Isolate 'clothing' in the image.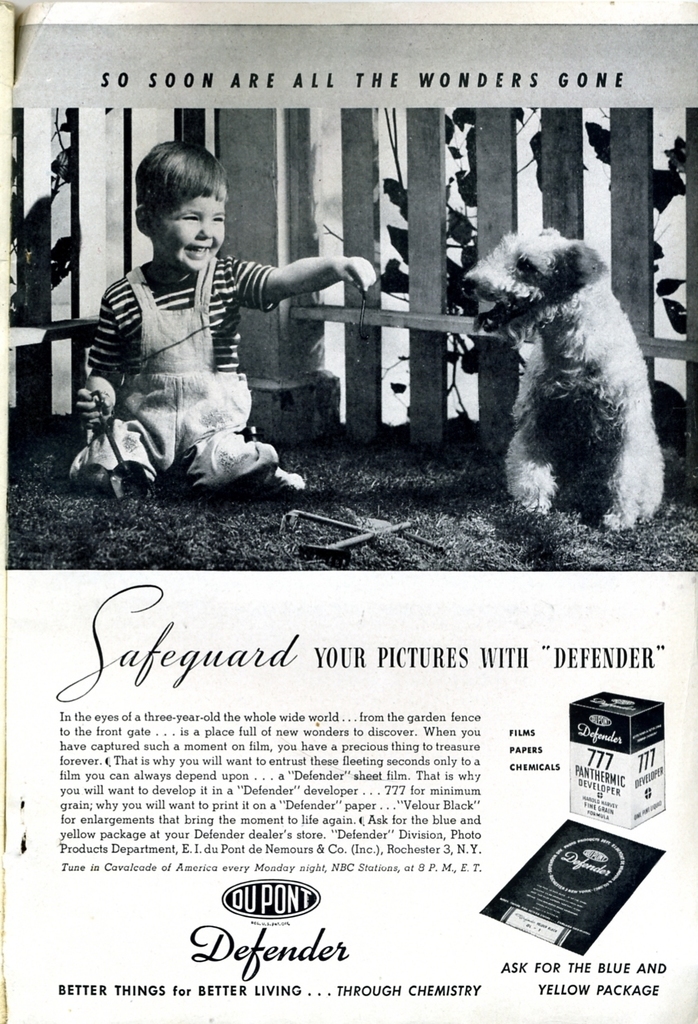
Isolated region: region(69, 225, 266, 463).
